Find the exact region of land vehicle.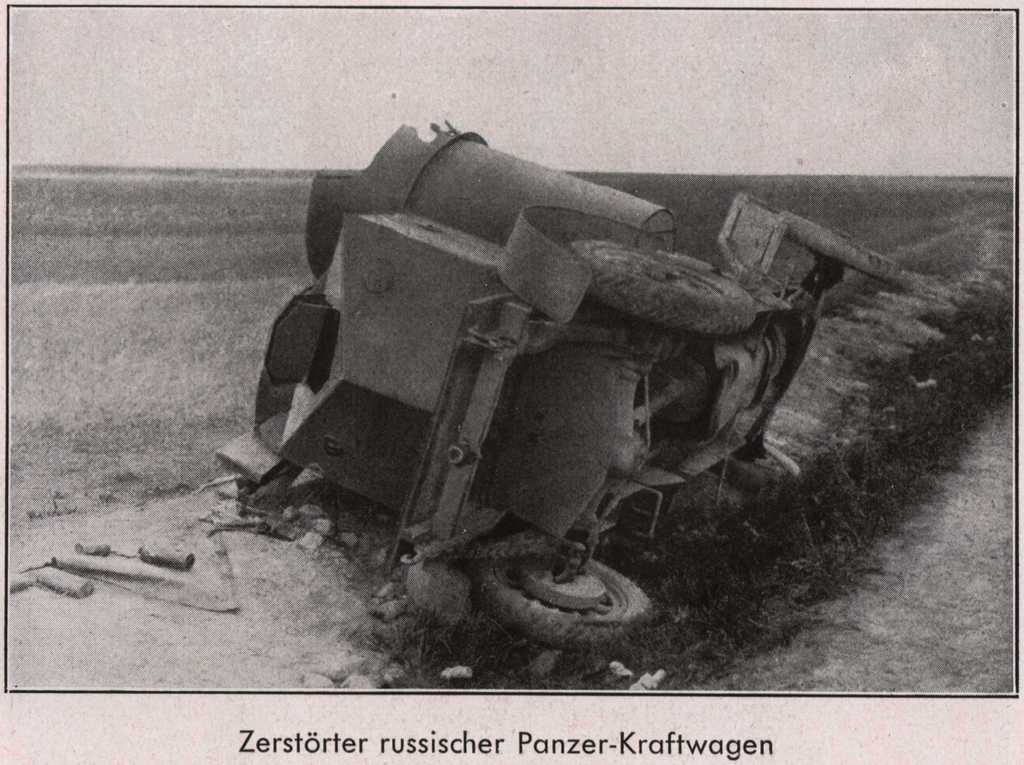
Exact region: detection(188, 175, 916, 643).
